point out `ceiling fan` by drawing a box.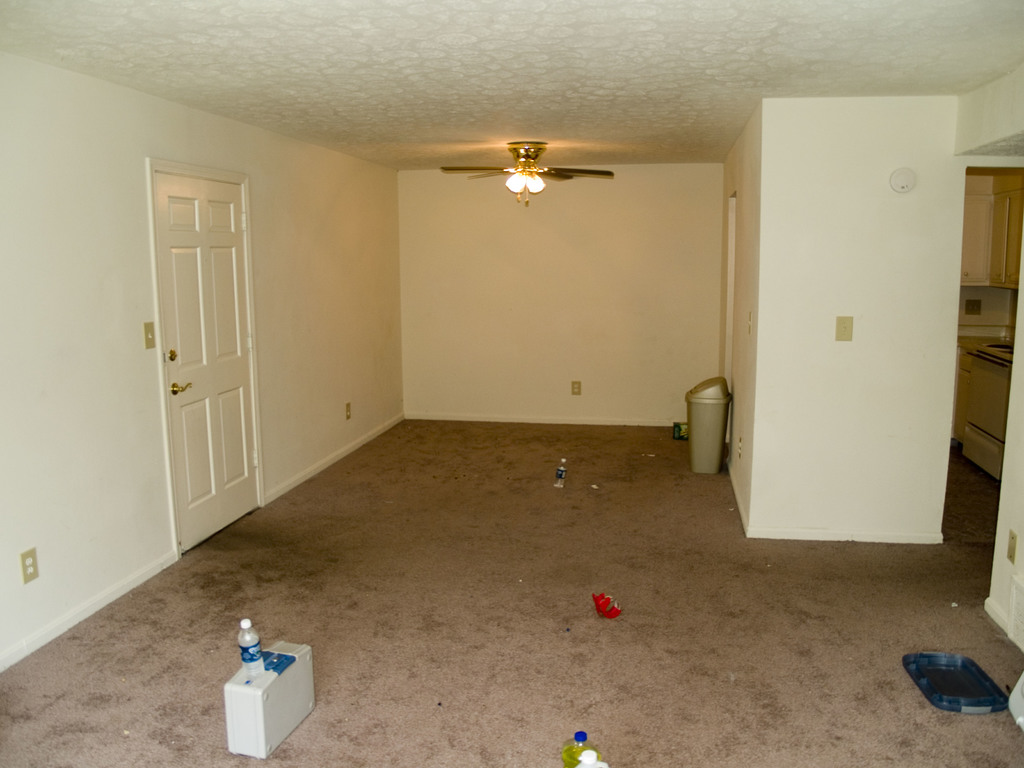
430:132:629:224.
